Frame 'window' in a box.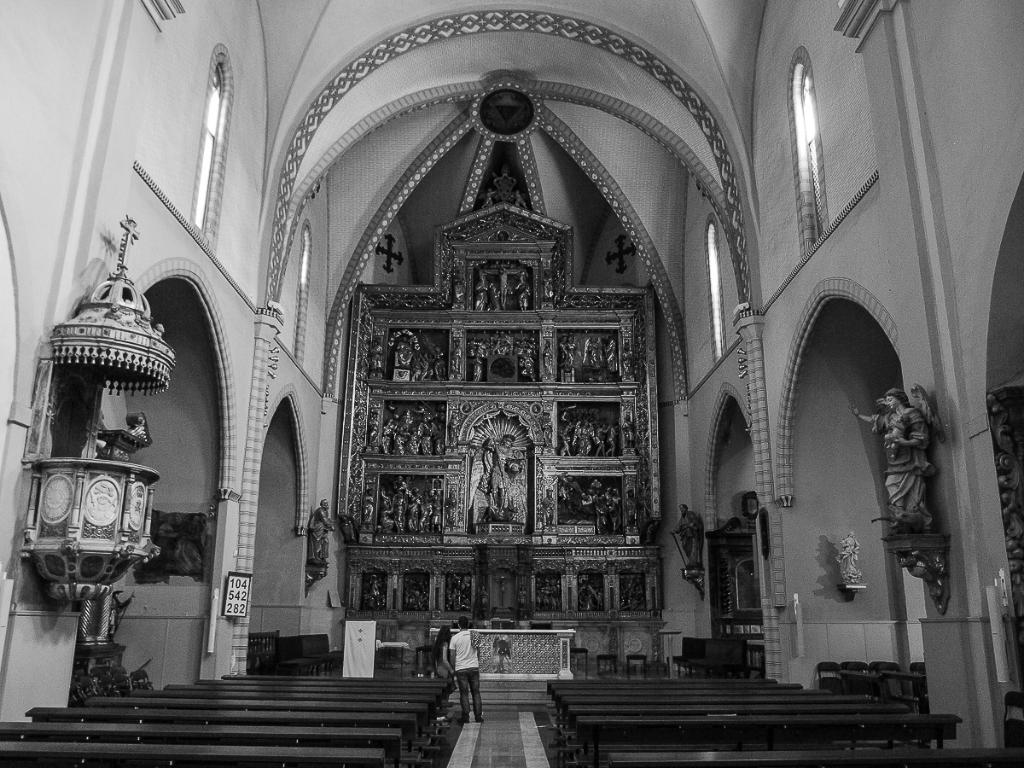
(x1=188, y1=37, x2=235, y2=247).
